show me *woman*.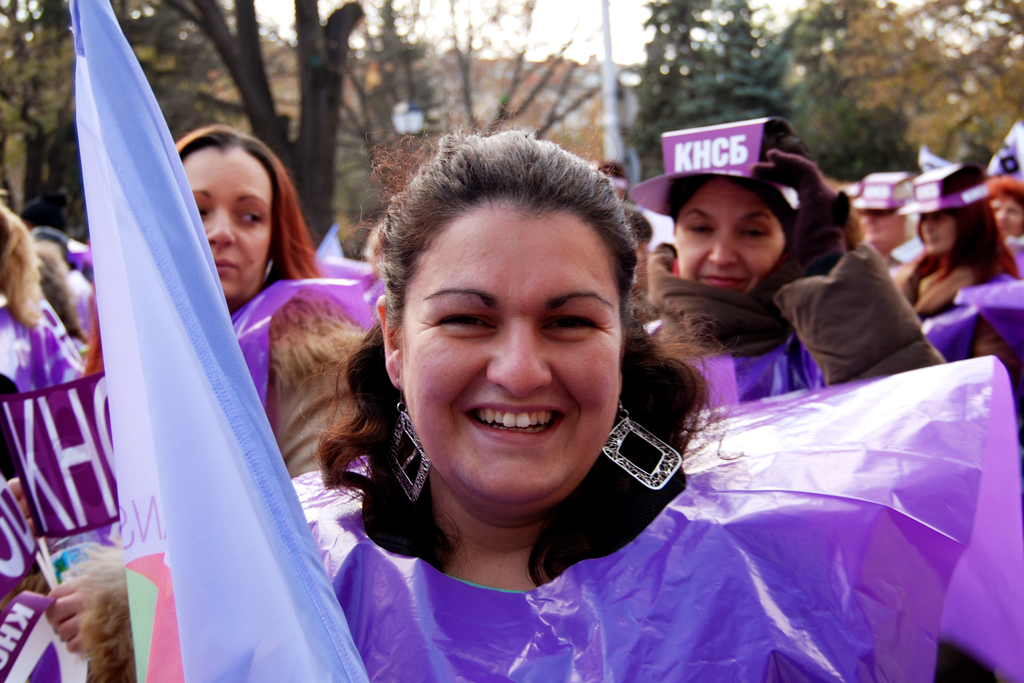
*woman* is here: rect(42, 122, 372, 664).
